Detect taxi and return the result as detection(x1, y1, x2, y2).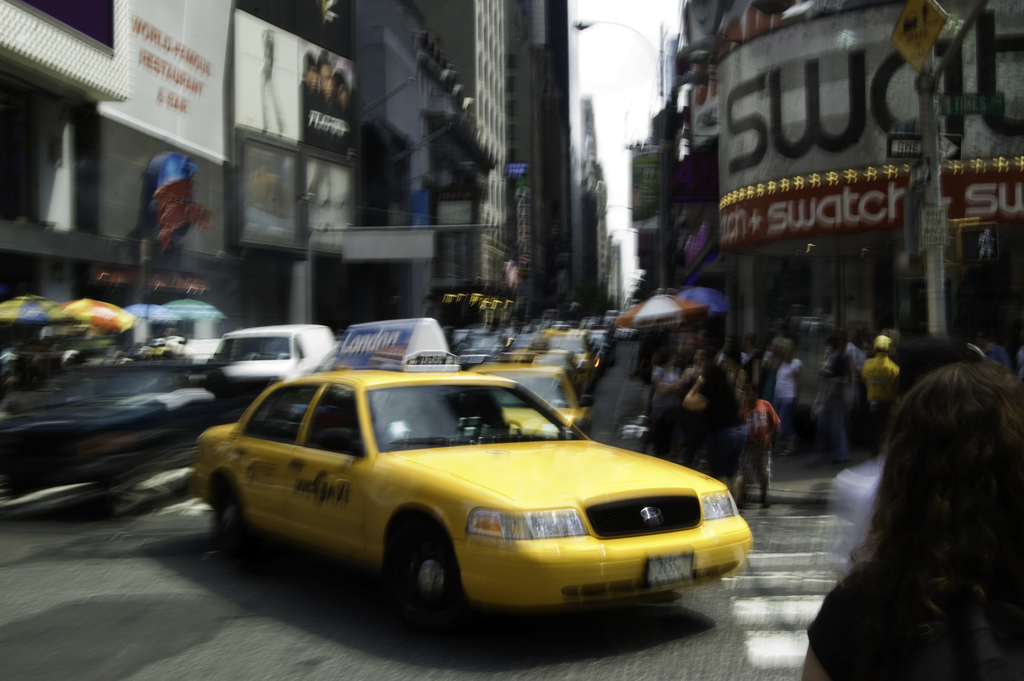
detection(467, 345, 590, 448).
